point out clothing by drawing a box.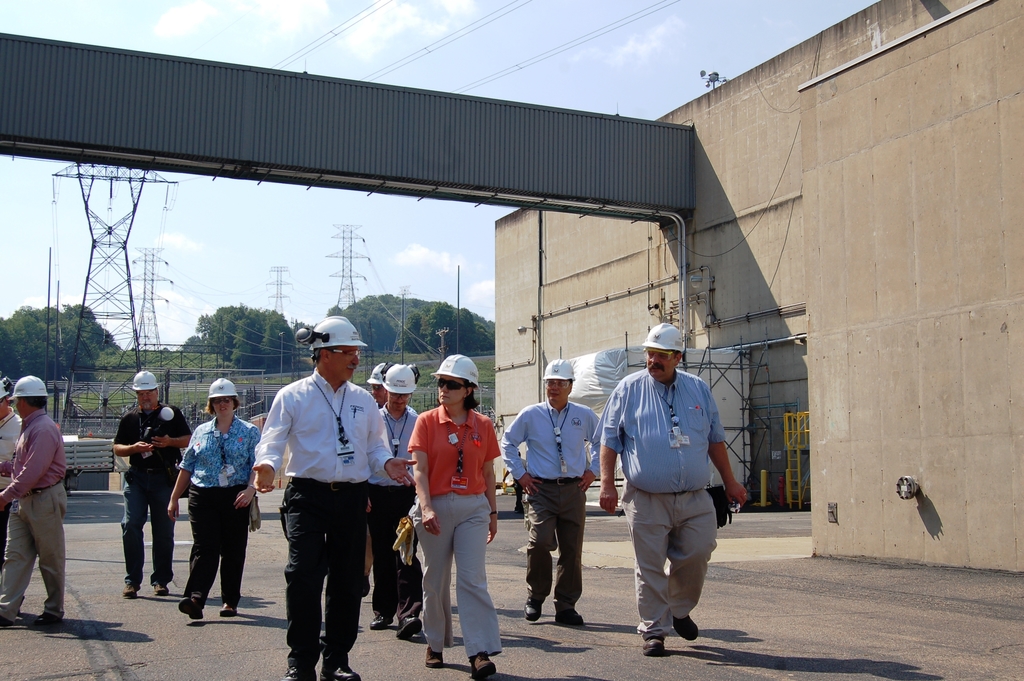
500,397,603,615.
